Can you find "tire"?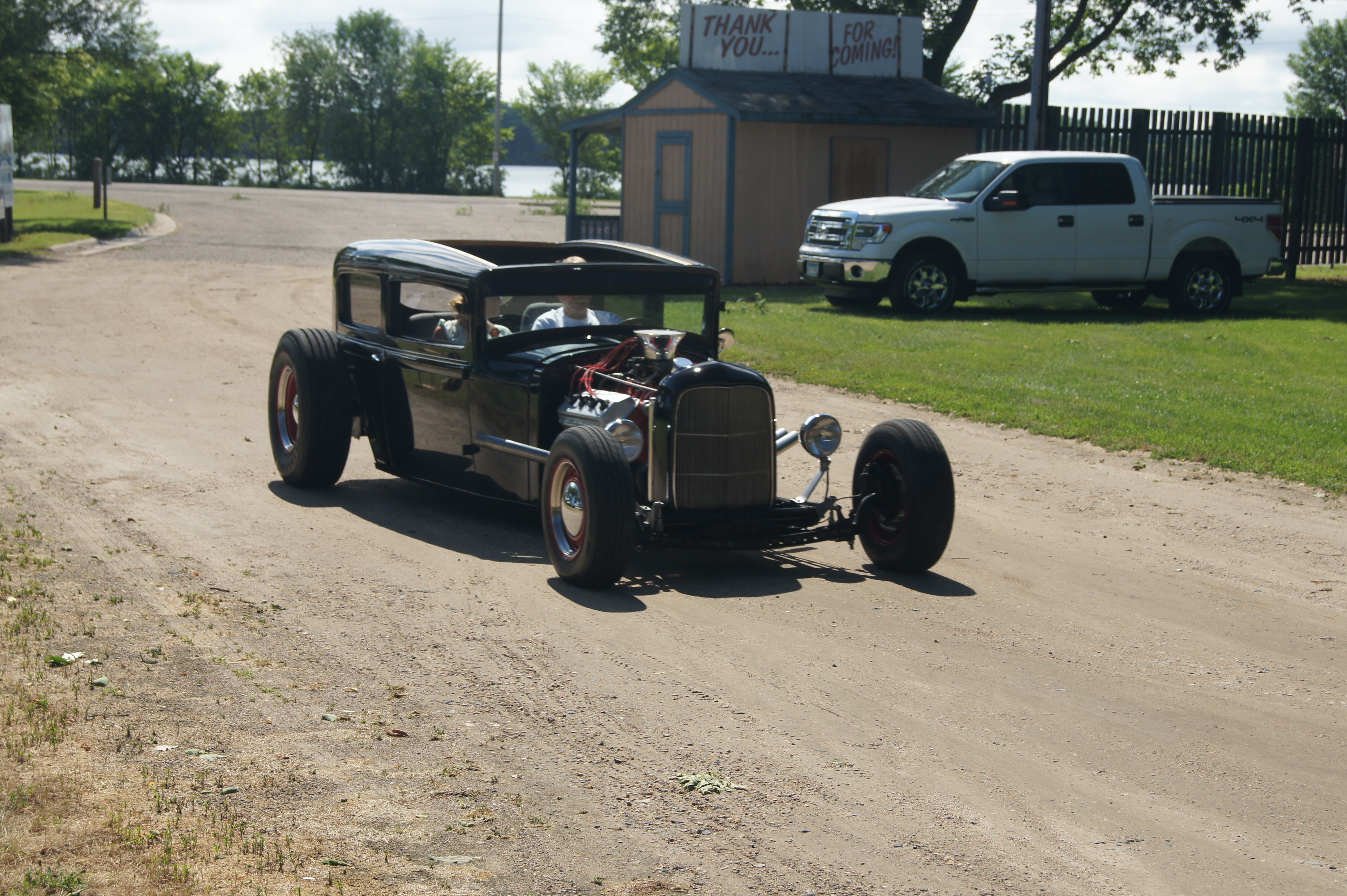
Yes, bounding box: x1=77, y1=95, x2=103, y2=142.
